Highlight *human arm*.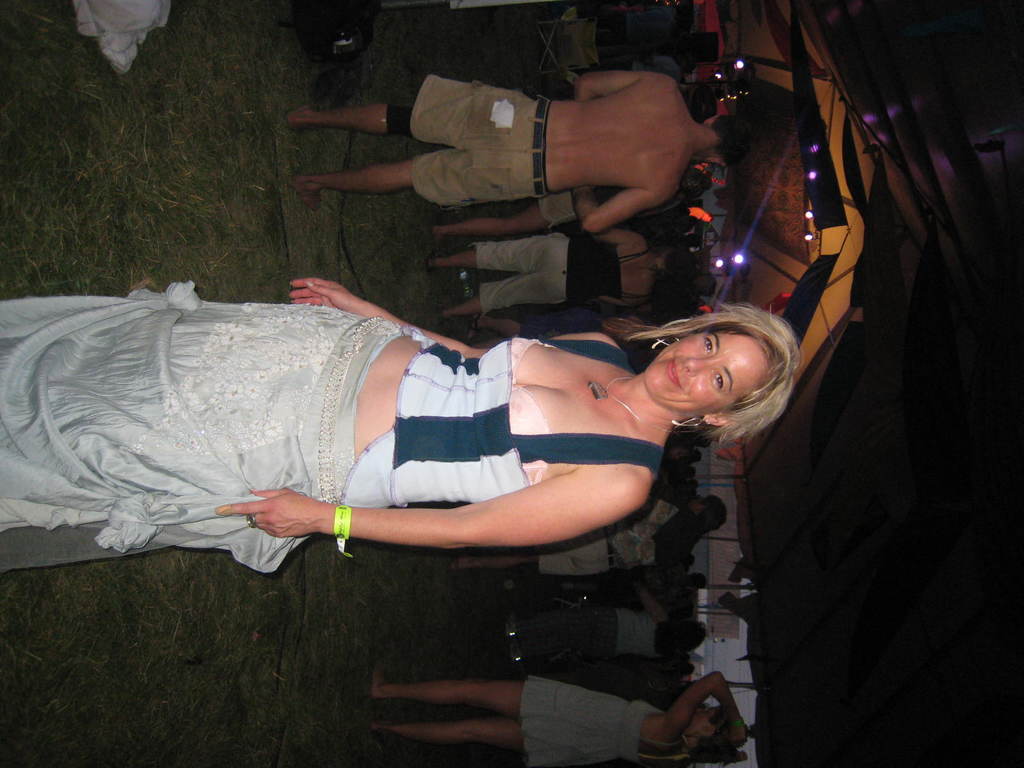
Highlighted region: l=283, t=276, r=612, b=359.
